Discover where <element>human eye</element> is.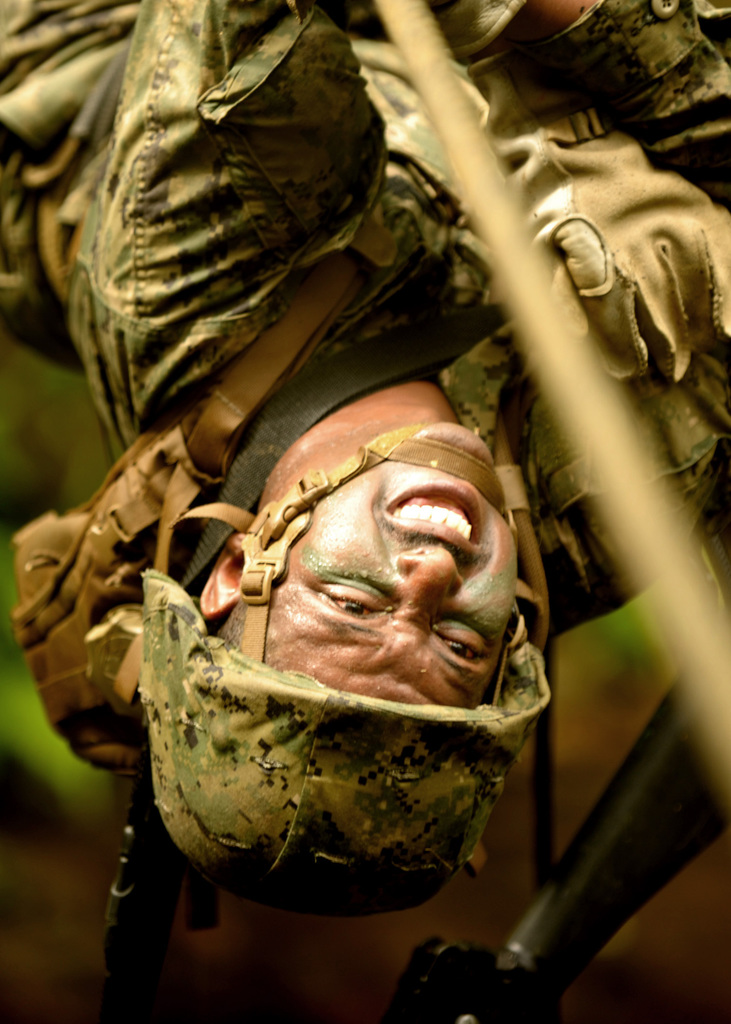
Discovered at (left=316, top=581, right=382, bottom=628).
